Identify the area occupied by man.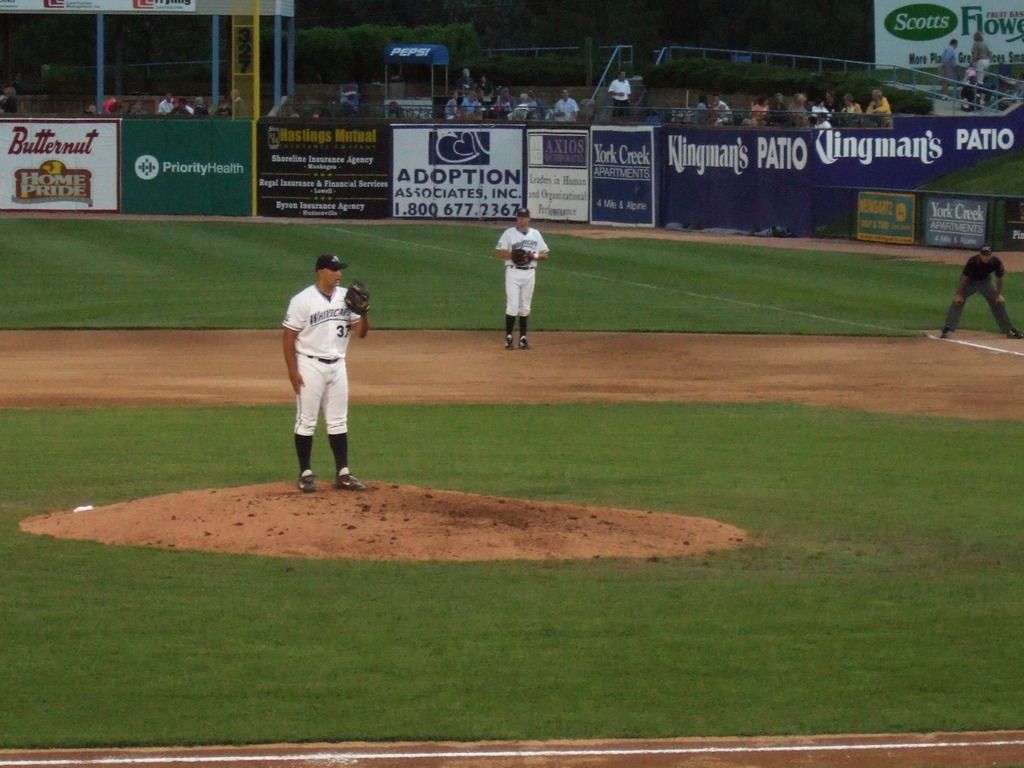
Area: bbox=(268, 220, 367, 483).
